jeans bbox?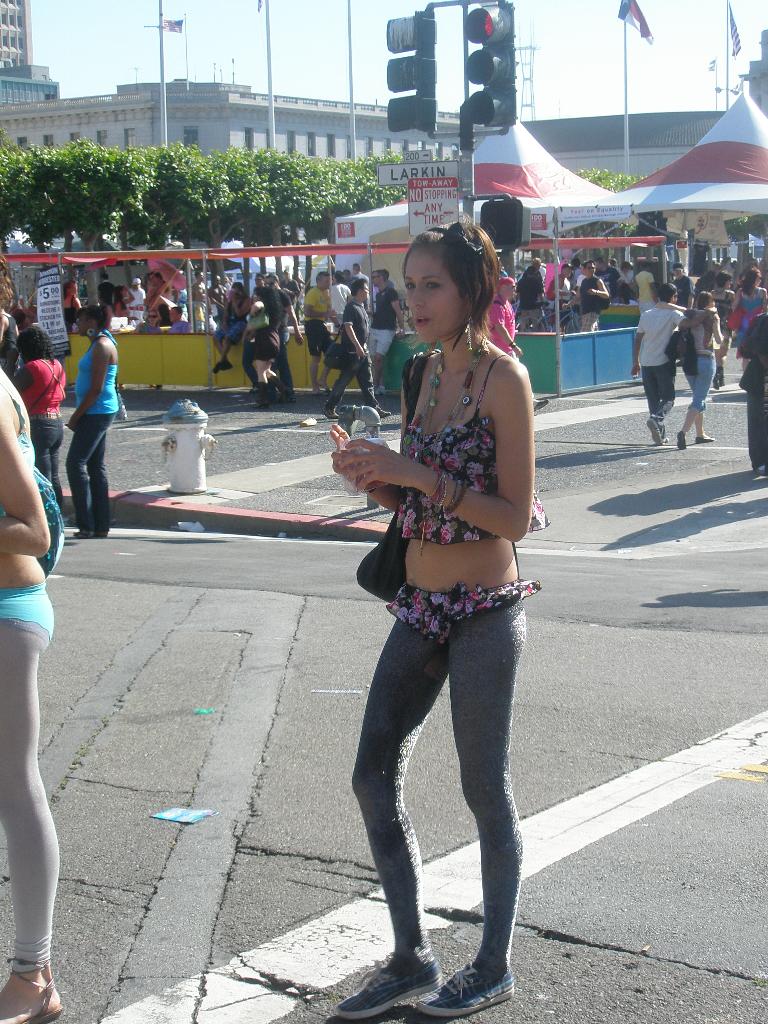
{"x1": 30, "y1": 417, "x2": 65, "y2": 506}
